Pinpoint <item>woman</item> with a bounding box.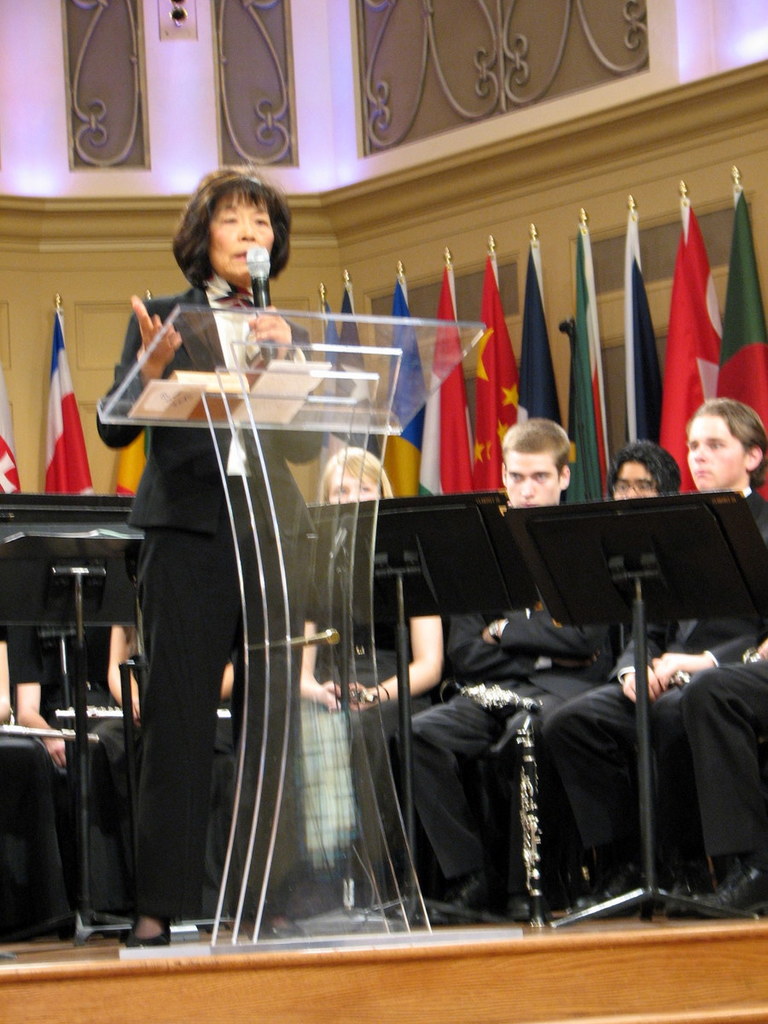
<box>269,433,443,912</box>.
